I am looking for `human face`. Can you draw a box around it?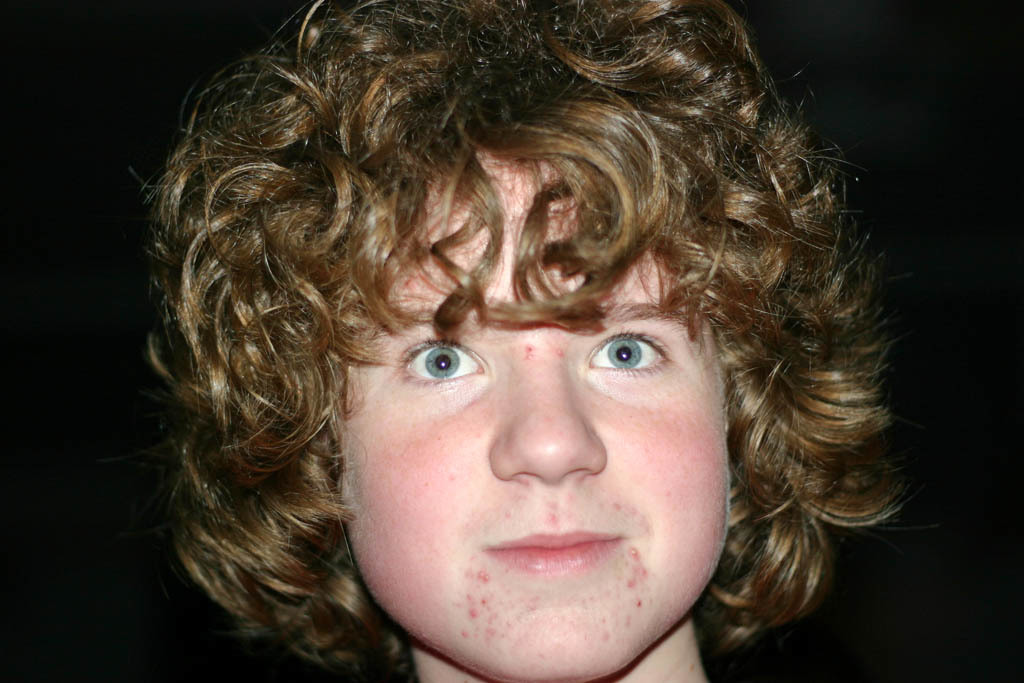
Sure, the bounding box is bbox=(328, 150, 725, 682).
